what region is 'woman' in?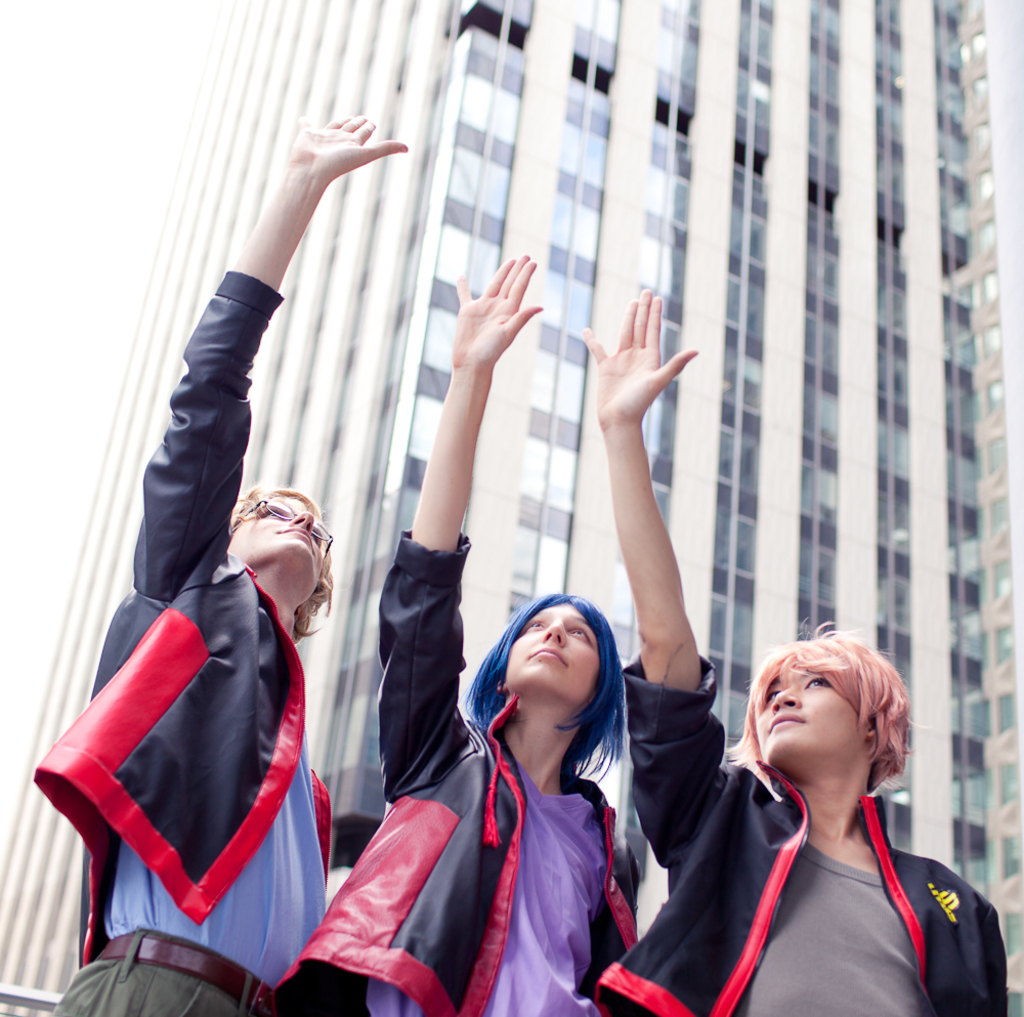
x1=269 y1=252 x2=642 y2=1016.
